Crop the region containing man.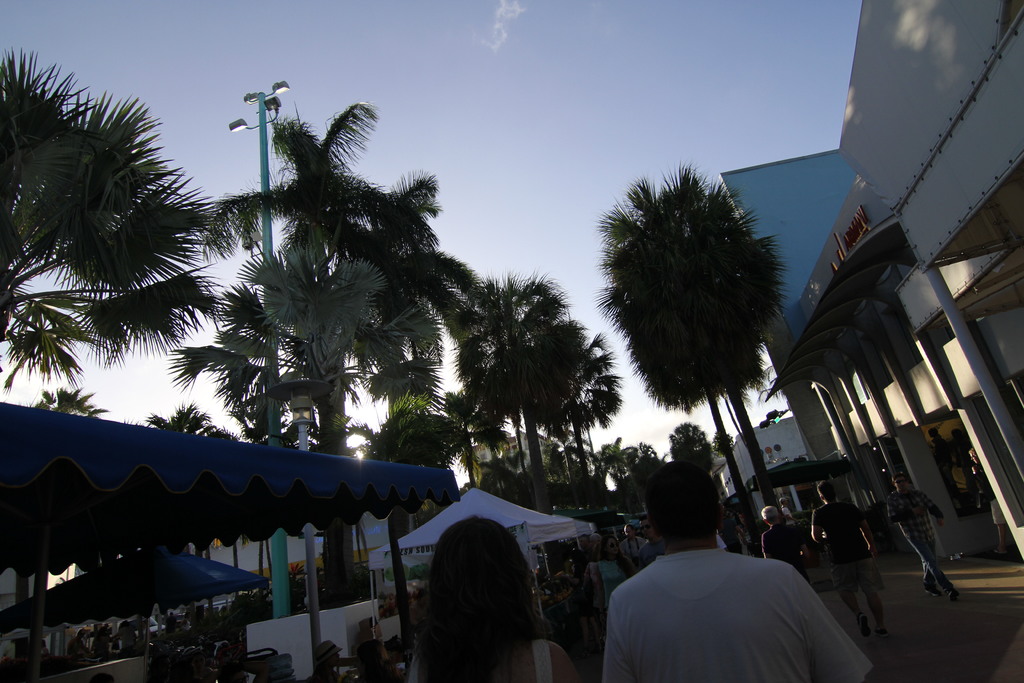
Crop region: bbox=(765, 507, 815, 586).
